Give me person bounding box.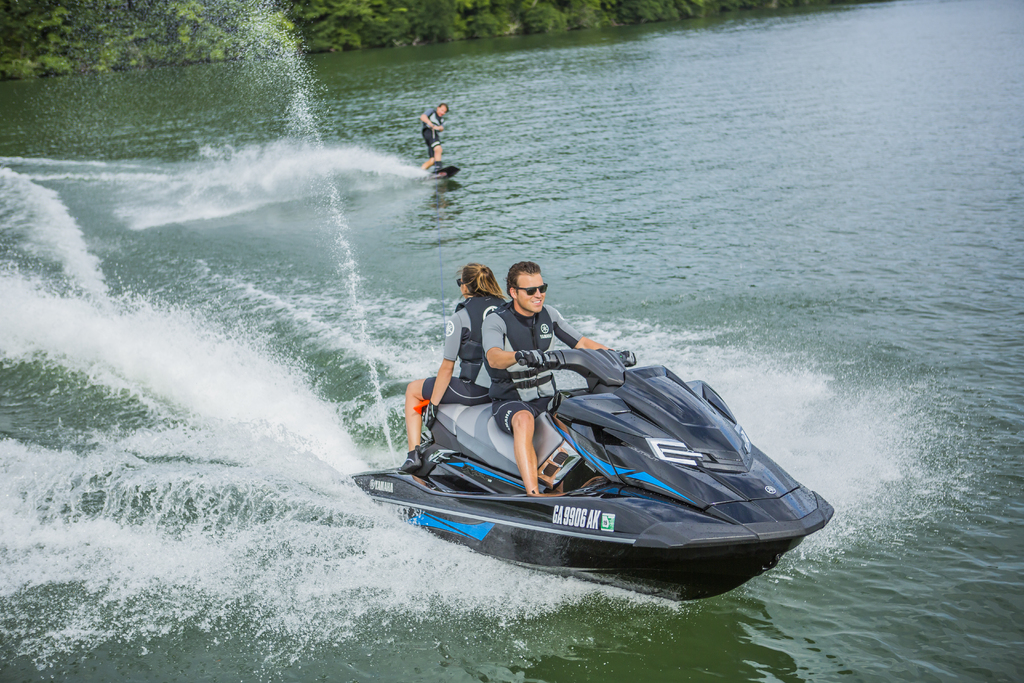
400, 265, 505, 469.
